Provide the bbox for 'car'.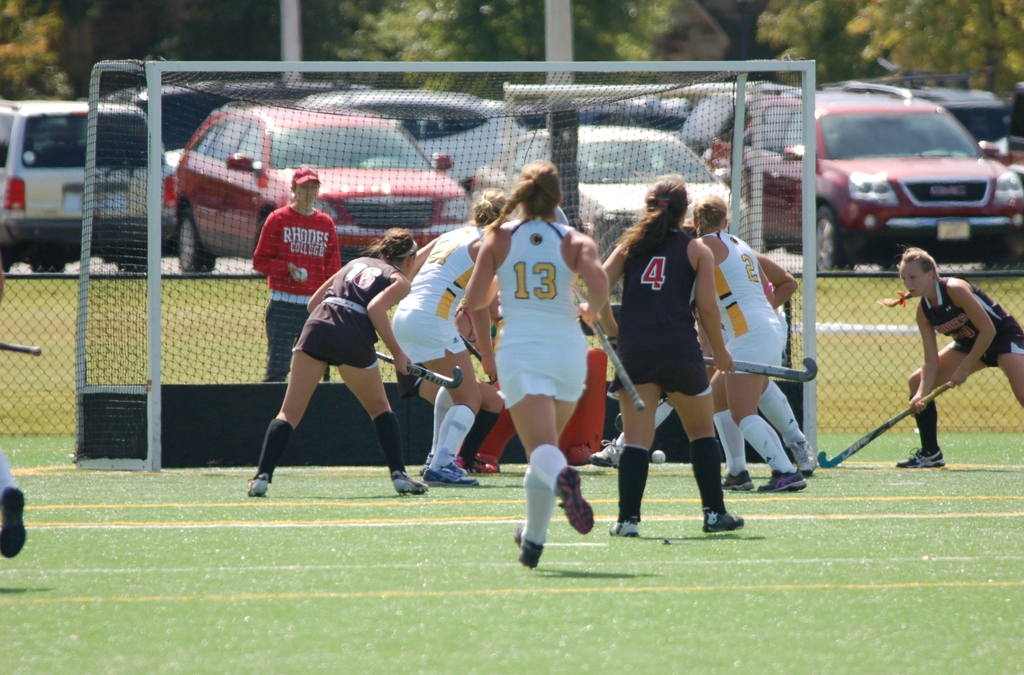
rect(176, 97, 470, 280).
